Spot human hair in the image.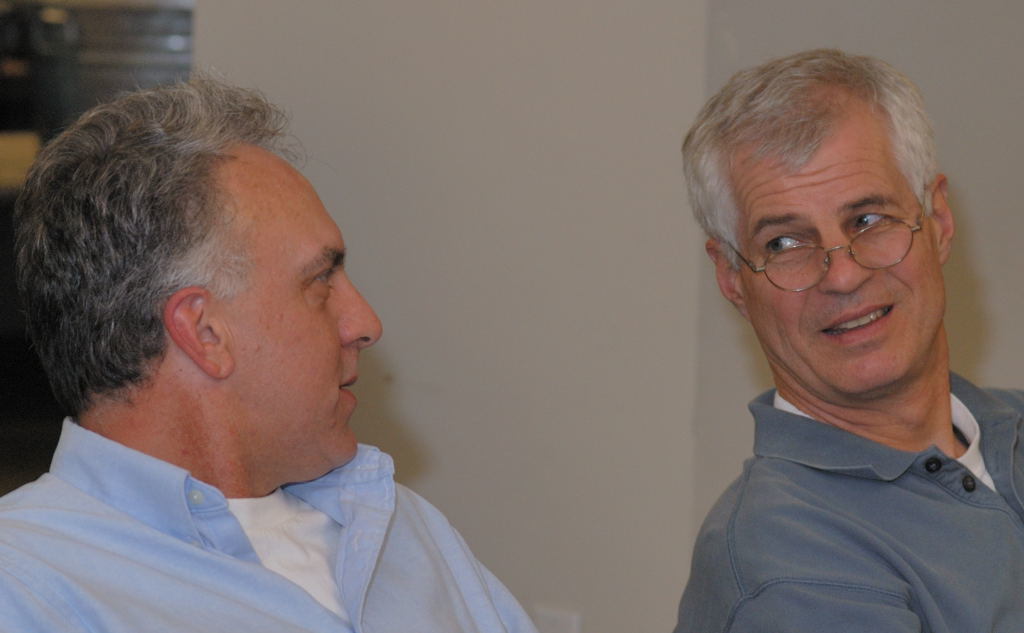
human hair found at 0, 76, 292, 419.
